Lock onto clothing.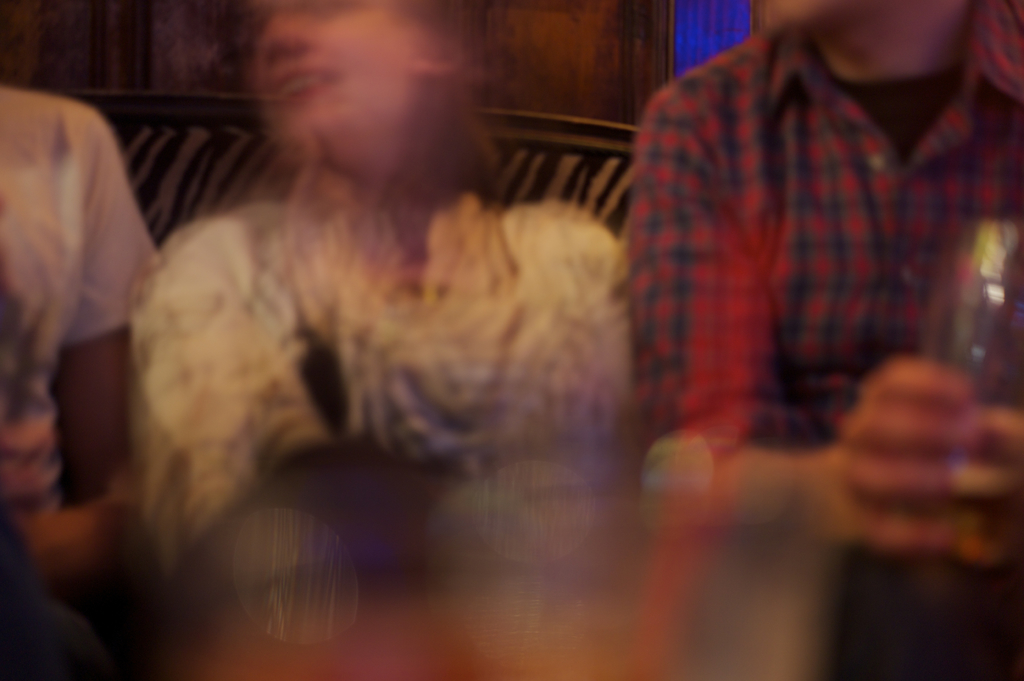
Locked: left=0, top=82, right=146, bottom=520.
